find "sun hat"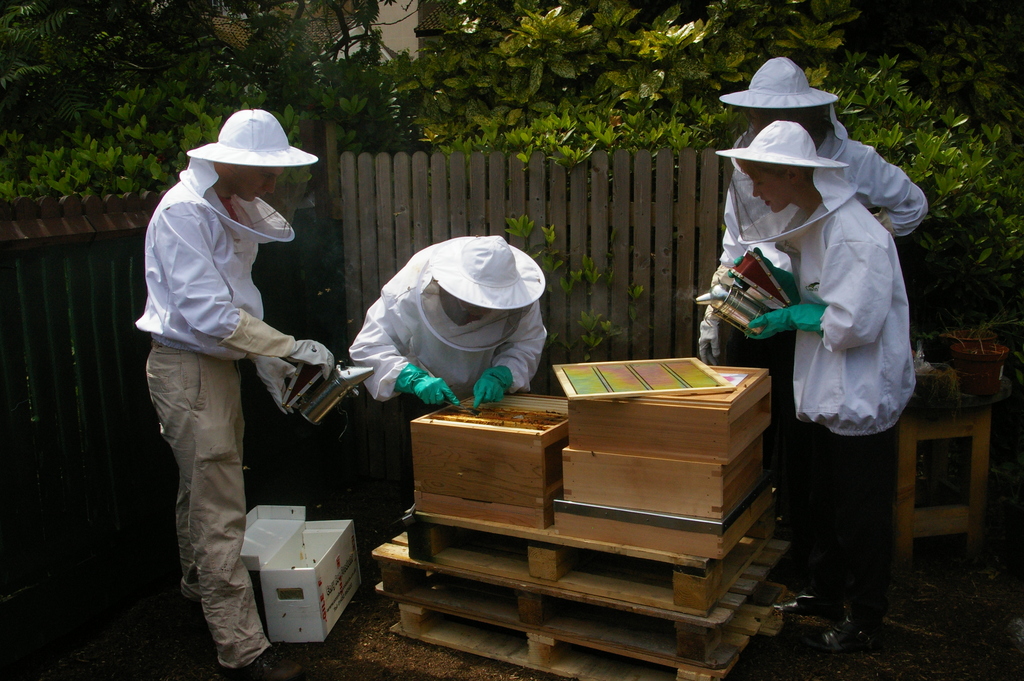
<box>719,57,836,110</box>
